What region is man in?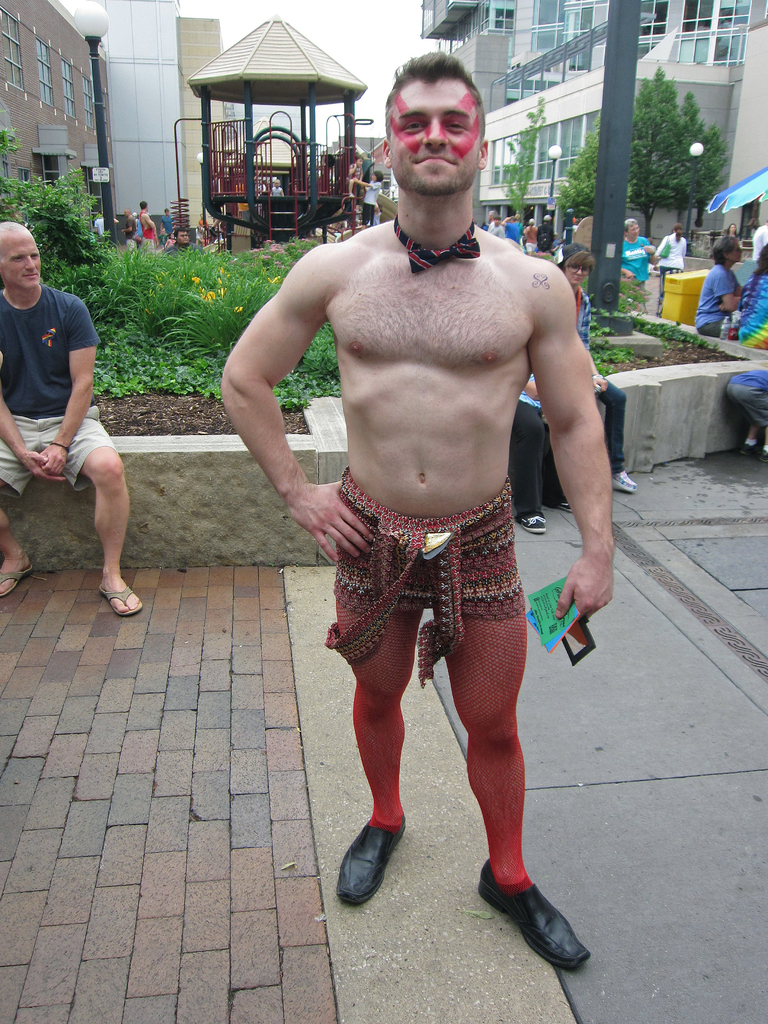
(left=502, top=215, right=524, bottom=241).
